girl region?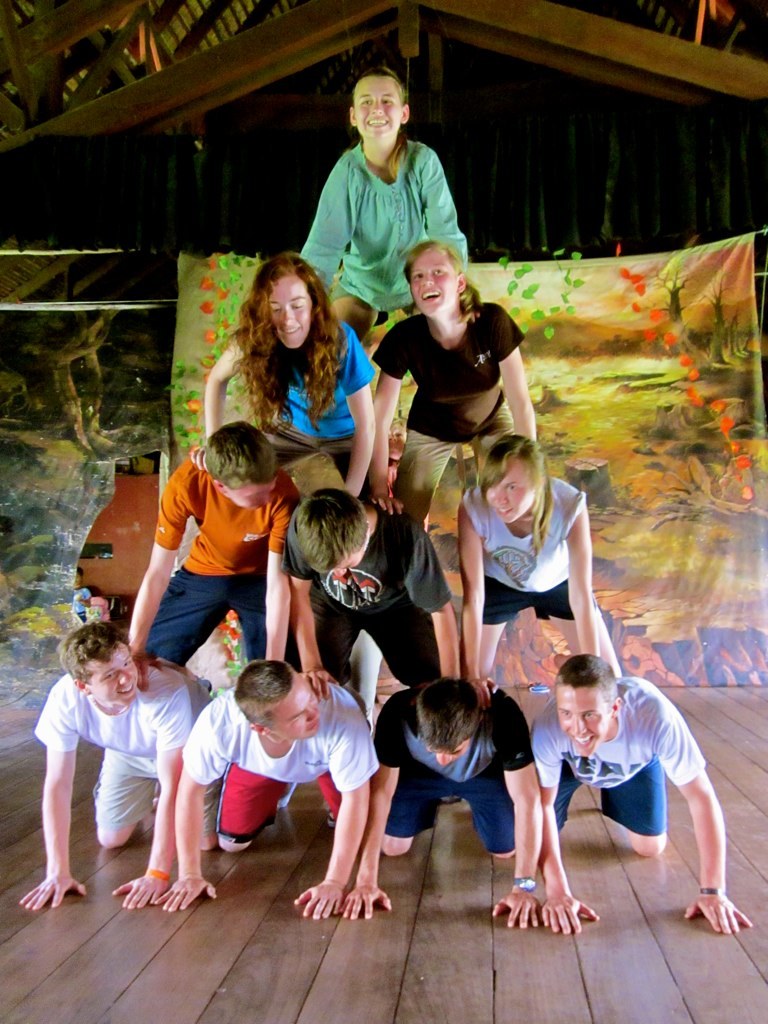
x1=366, y1=240, x2=539, y2=527
